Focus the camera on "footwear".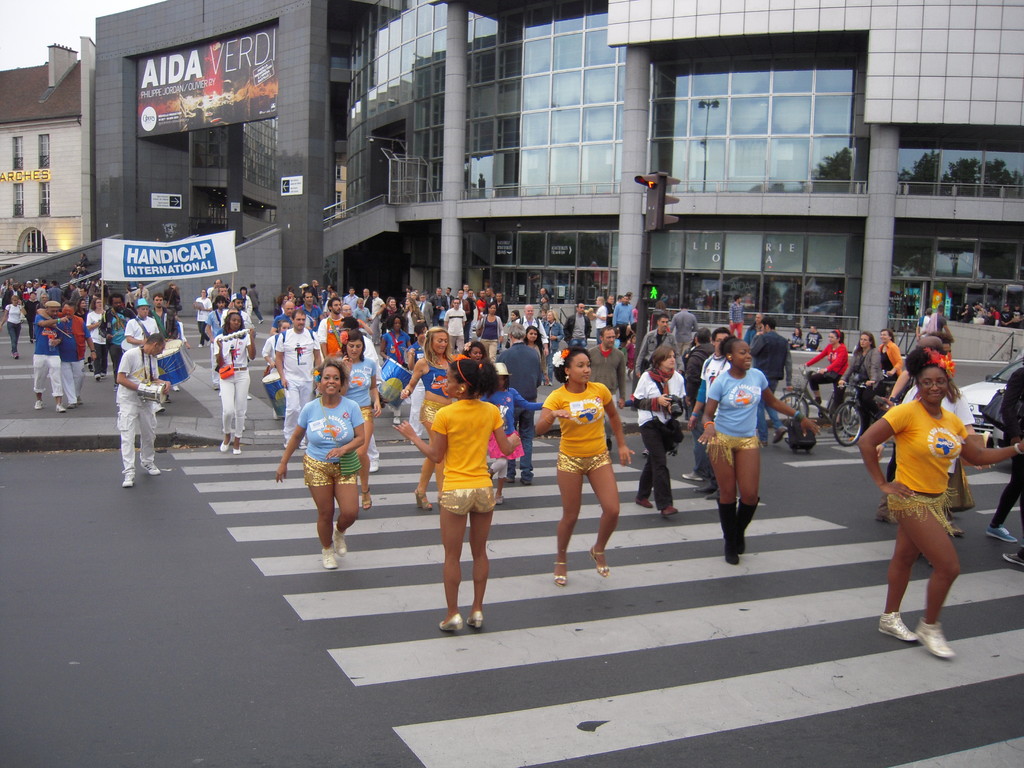
Focus region: [692,481,723,492].
